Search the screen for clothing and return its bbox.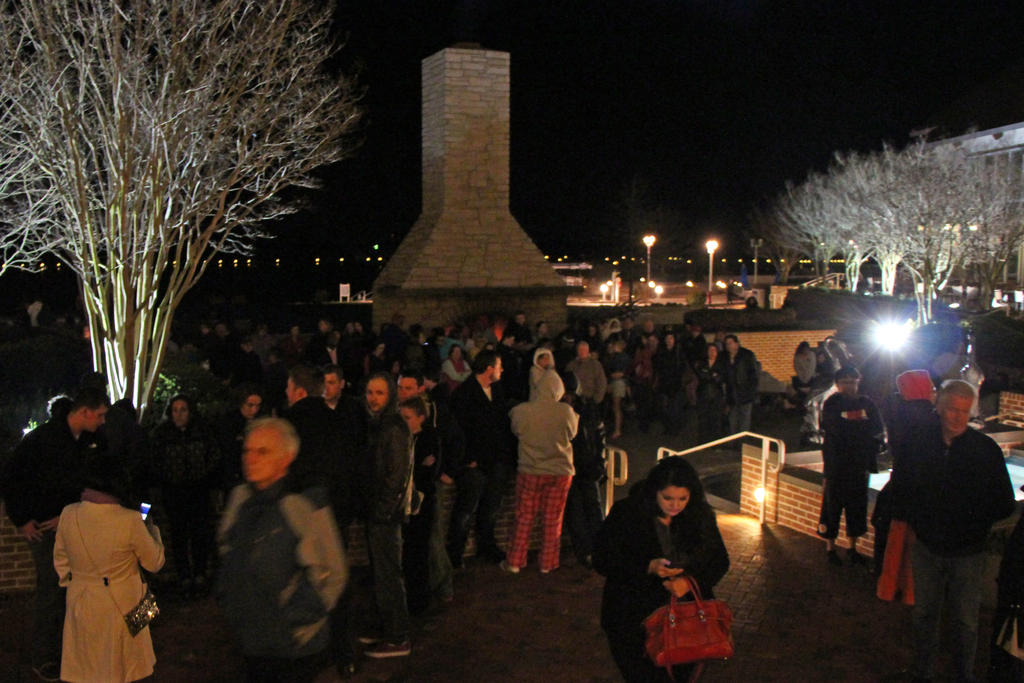
Found: select_region(882, 367, 950, 600).
